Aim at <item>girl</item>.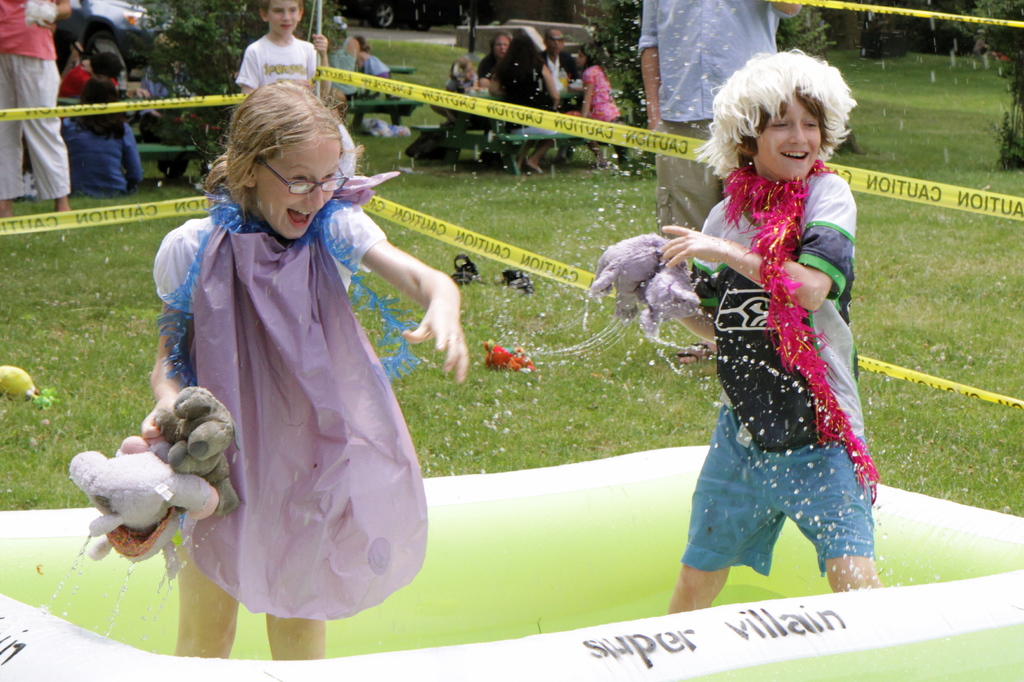
Aimed at Rect(163, 79, 466, 659).
